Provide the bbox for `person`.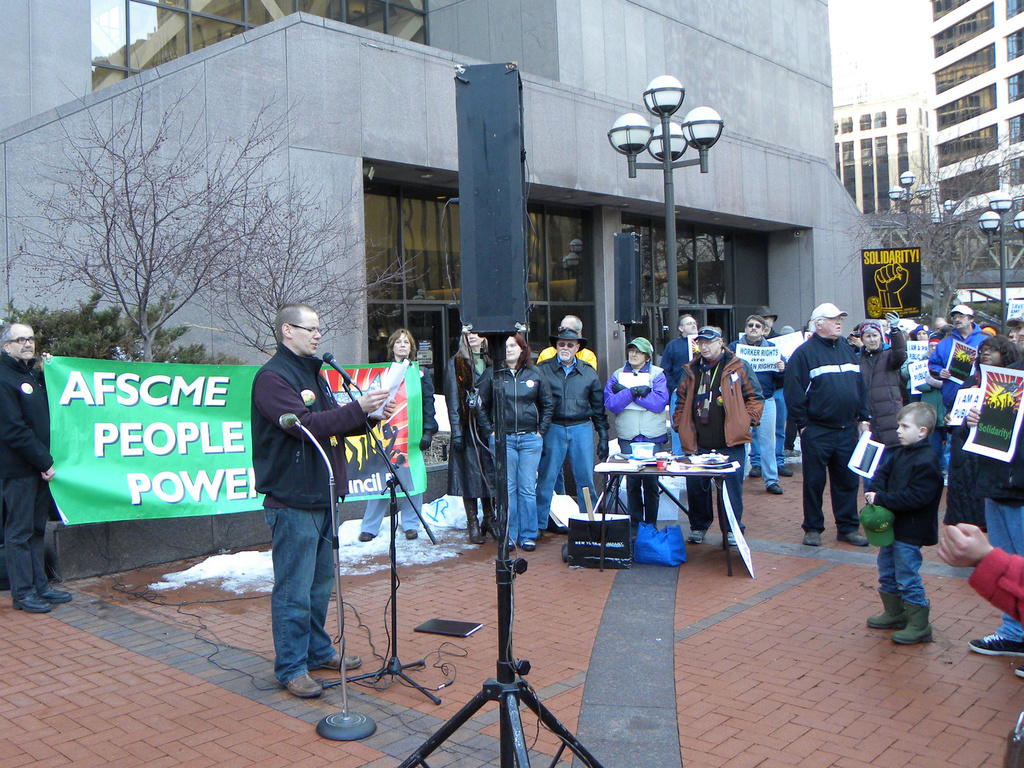
Rect(671, 337, 761, 552).
